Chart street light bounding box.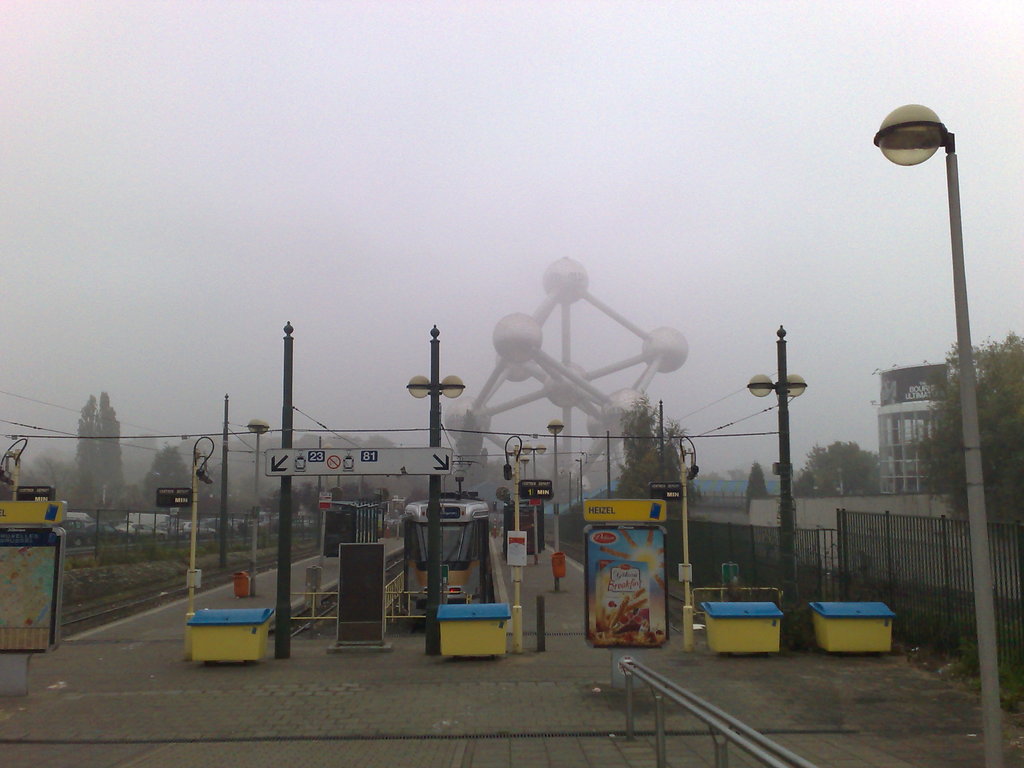
Charted: rect(516, 452, 531, 479).
